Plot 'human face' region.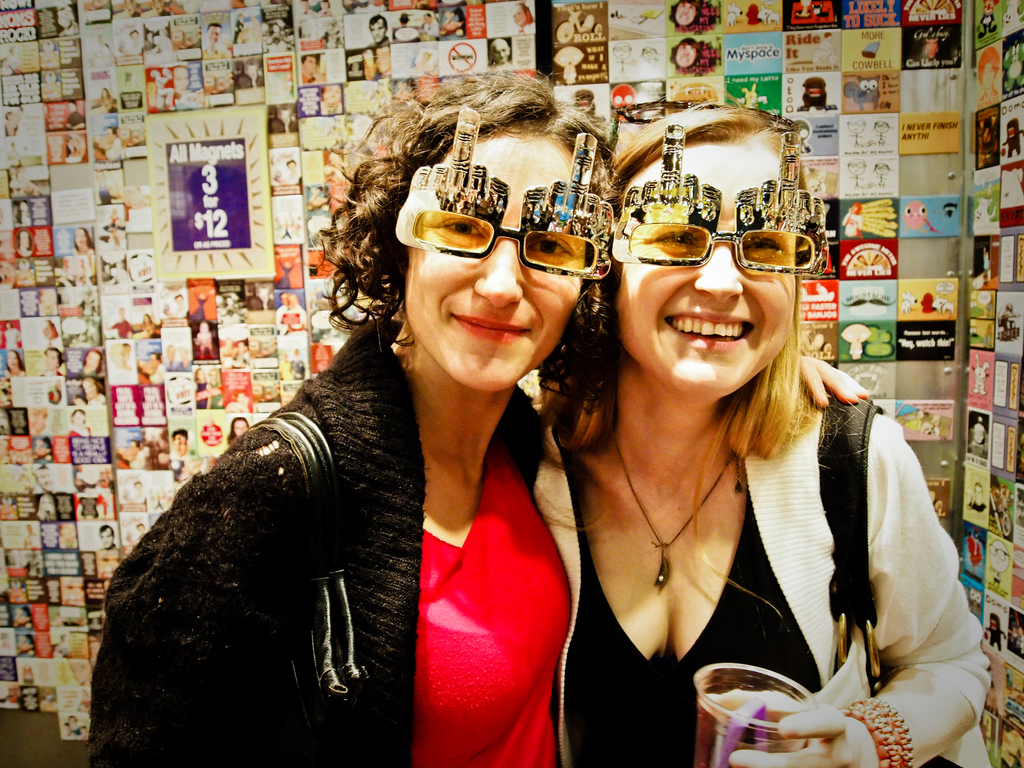
Plotted at box=[490, 38, 509, 63].
